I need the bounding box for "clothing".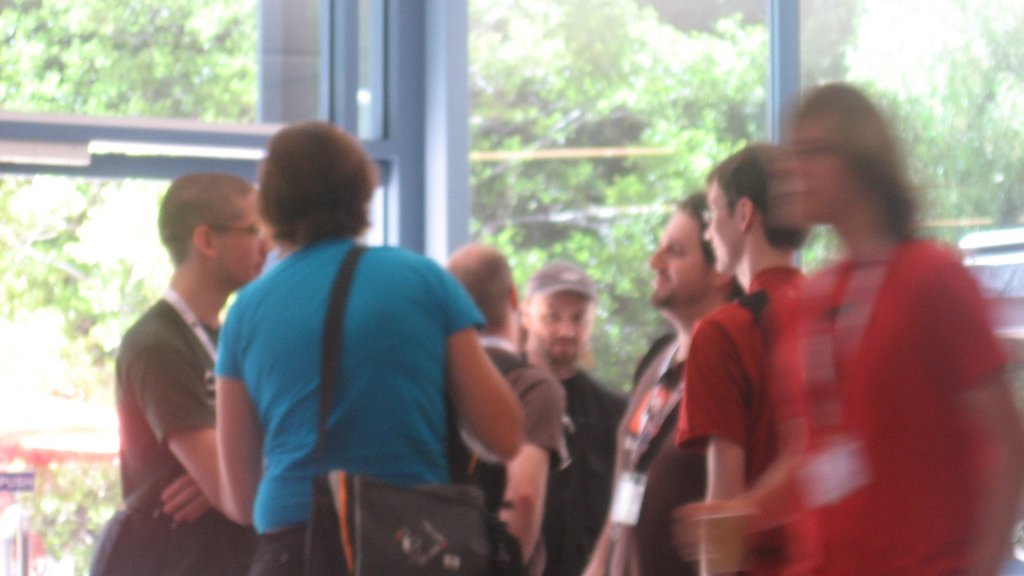
Here it is: l=690, t=272, r=796, b=575.
